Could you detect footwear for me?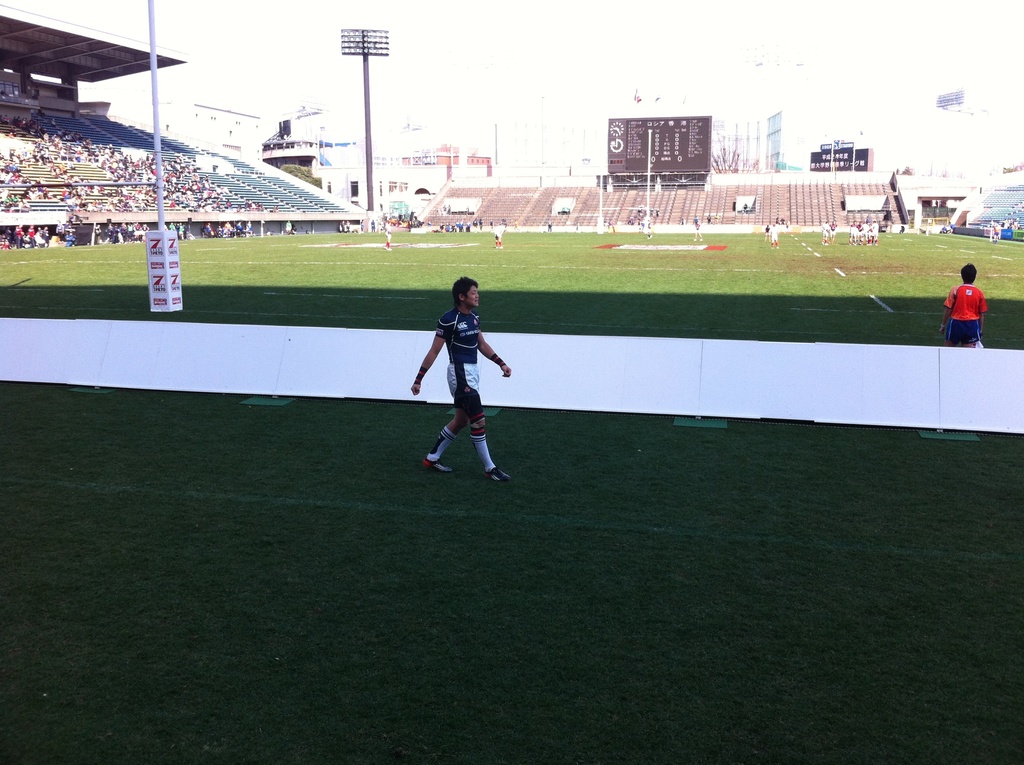
Detection result: bbox(483, 466, 509, 479).
